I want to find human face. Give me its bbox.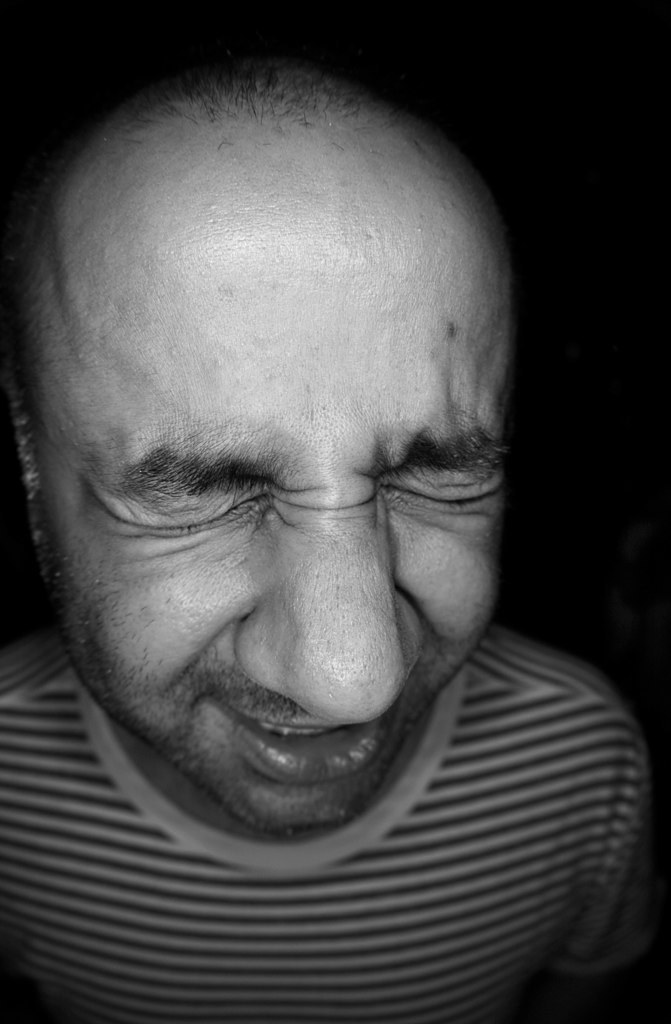
Rect(25, 172, 506, 828).
